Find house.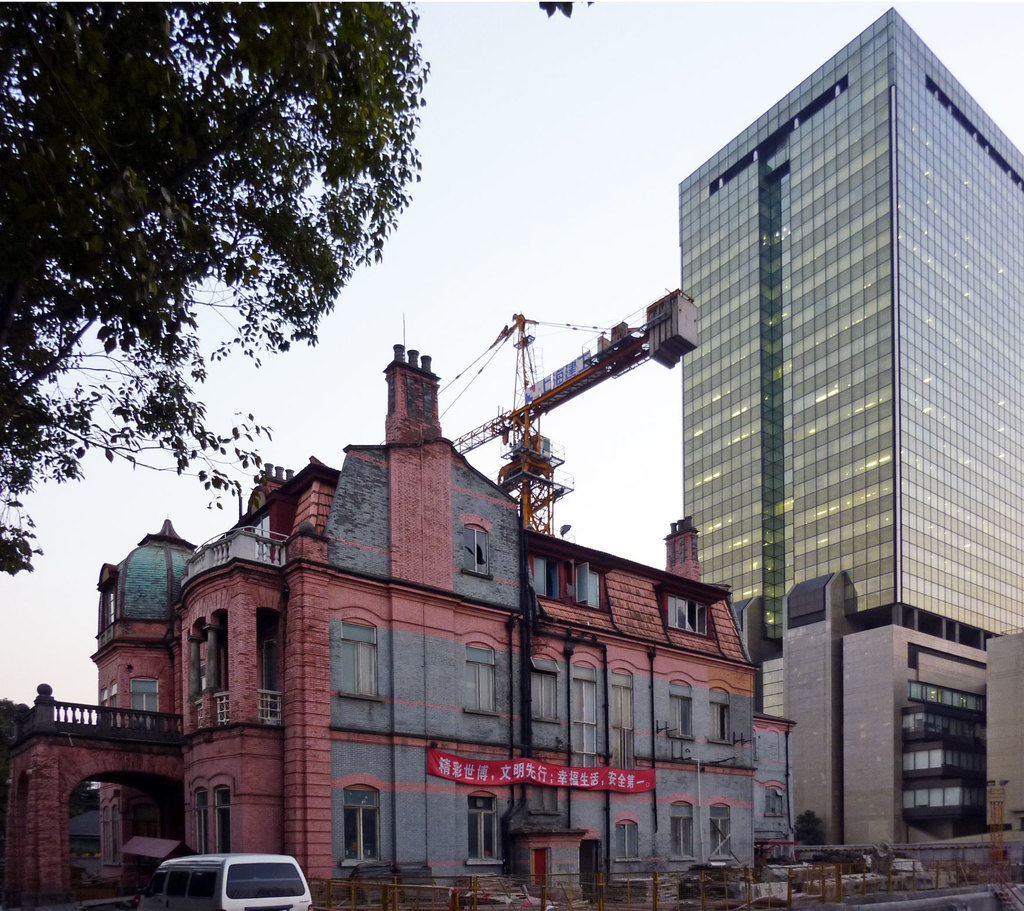
<box>184,423,807,871</box>.
